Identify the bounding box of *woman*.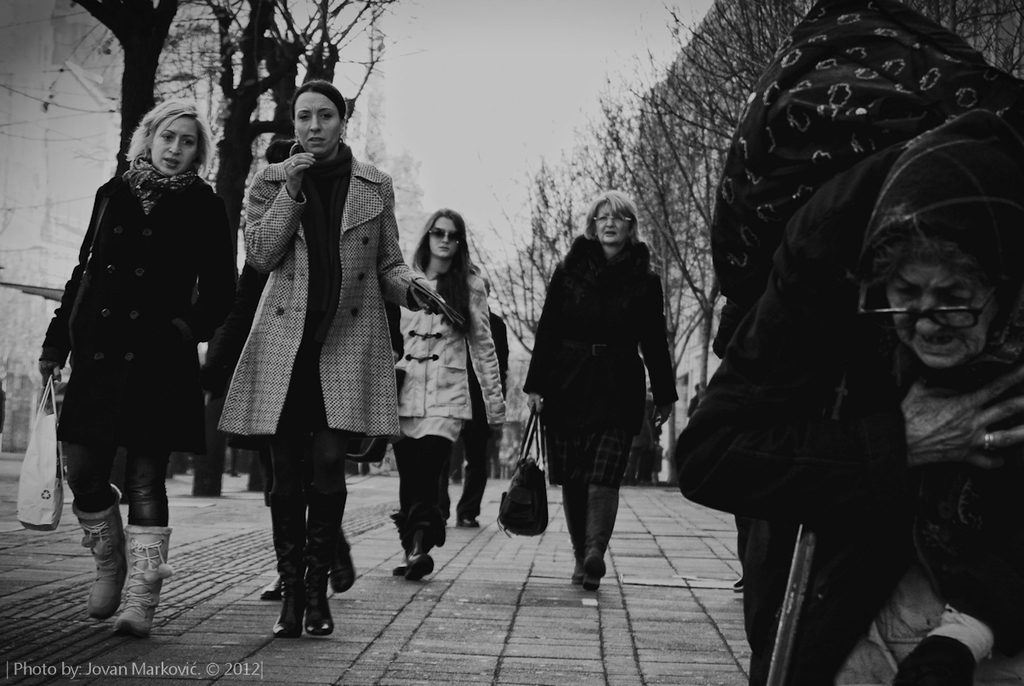
[x1=217, y1=77, x2=439, y2=633].
